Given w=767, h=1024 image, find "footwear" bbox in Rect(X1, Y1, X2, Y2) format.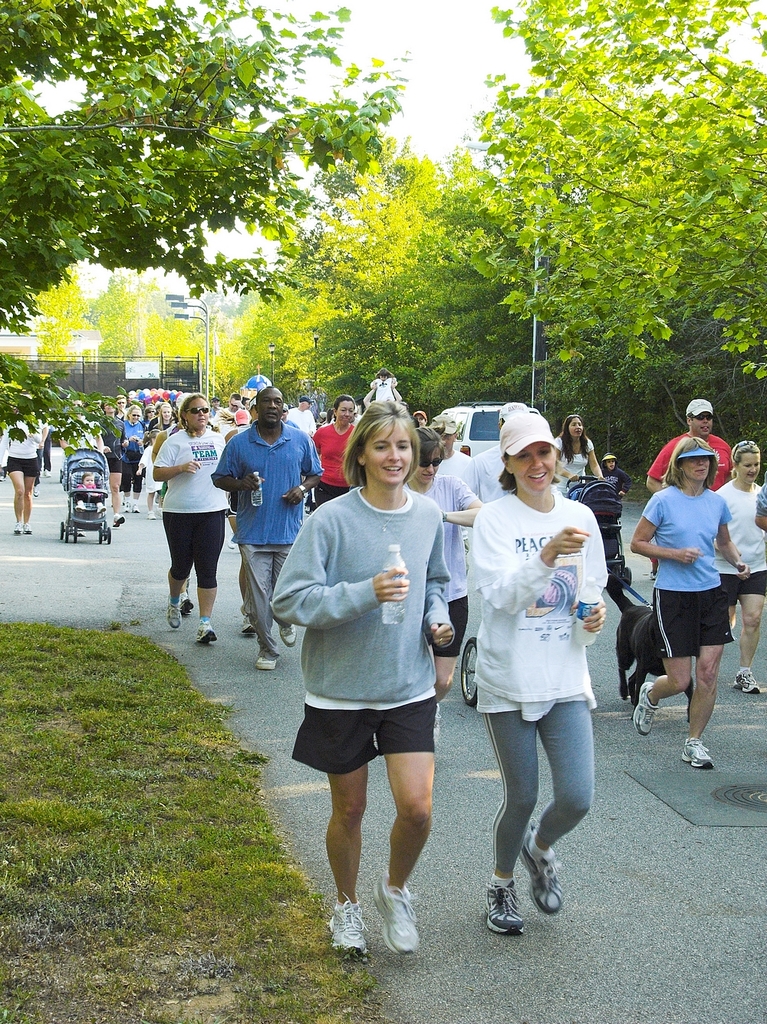
Rect(195, 620, 219, 647).
